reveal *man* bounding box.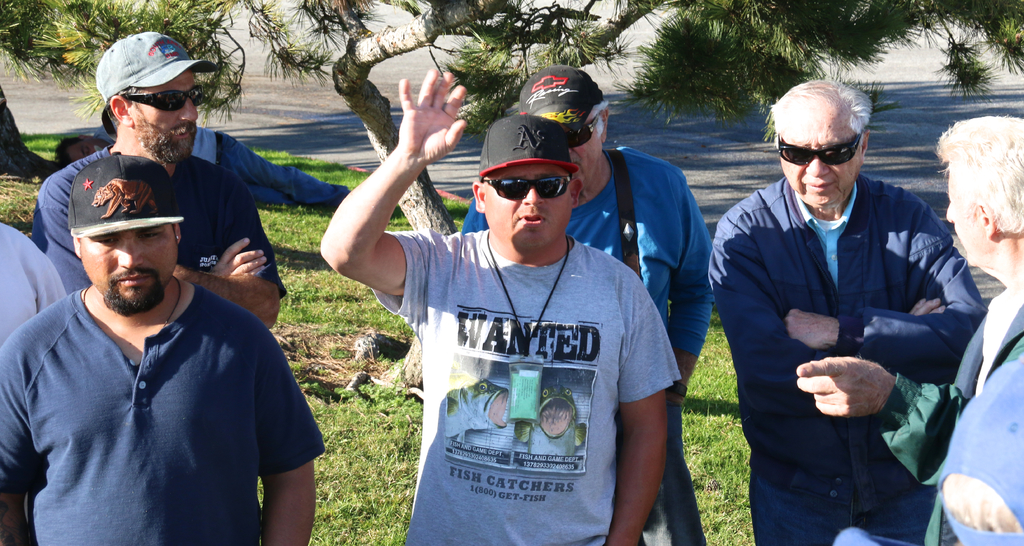
Revealed: l=56, t=125, r=351, b=211.
